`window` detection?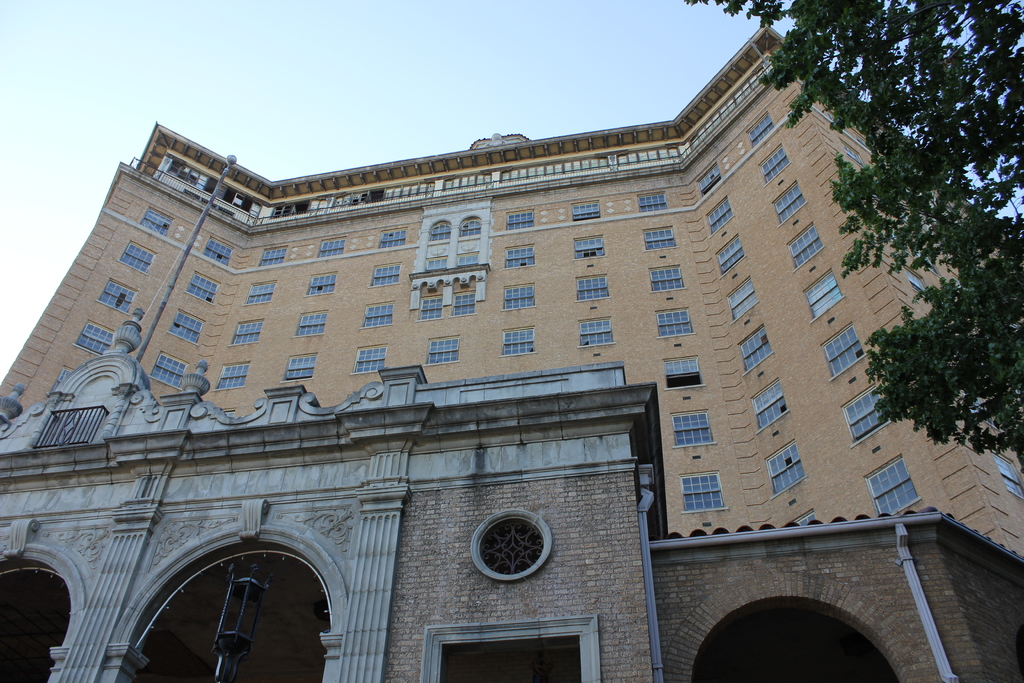
(655, 300, 698, 341)
